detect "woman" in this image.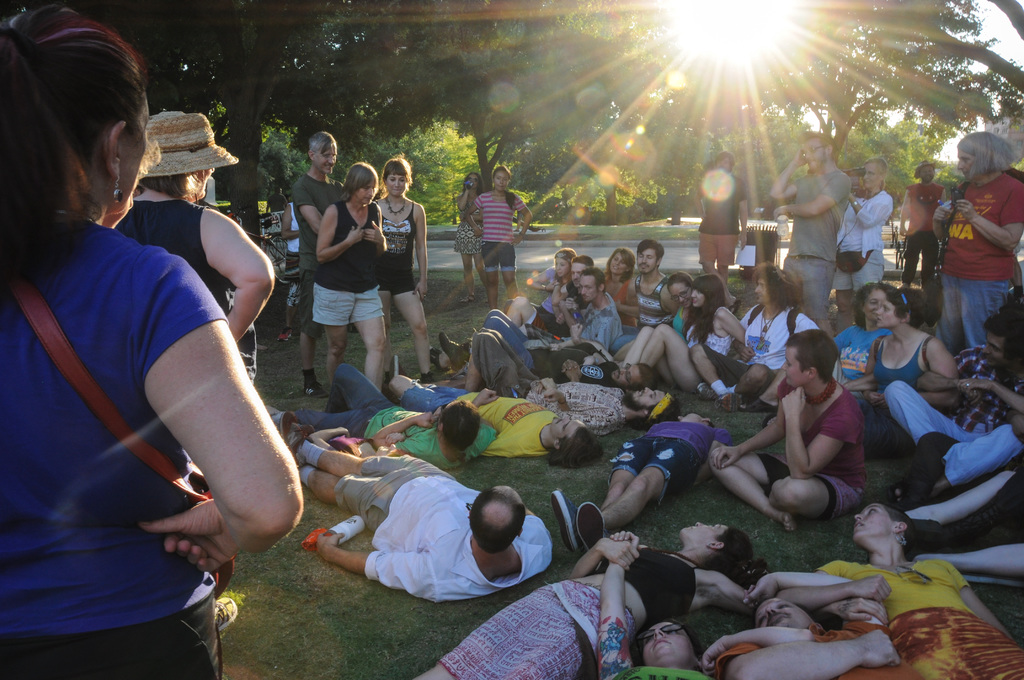
Detection: 522/249/575/313.
